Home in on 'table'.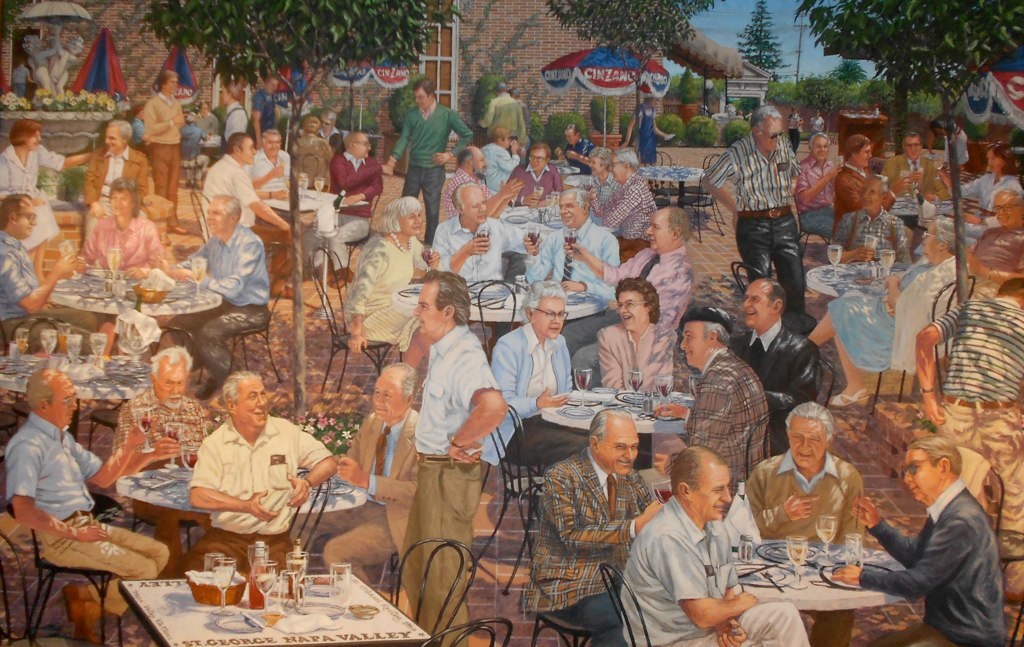
Homed in at (643,165,707,211).
